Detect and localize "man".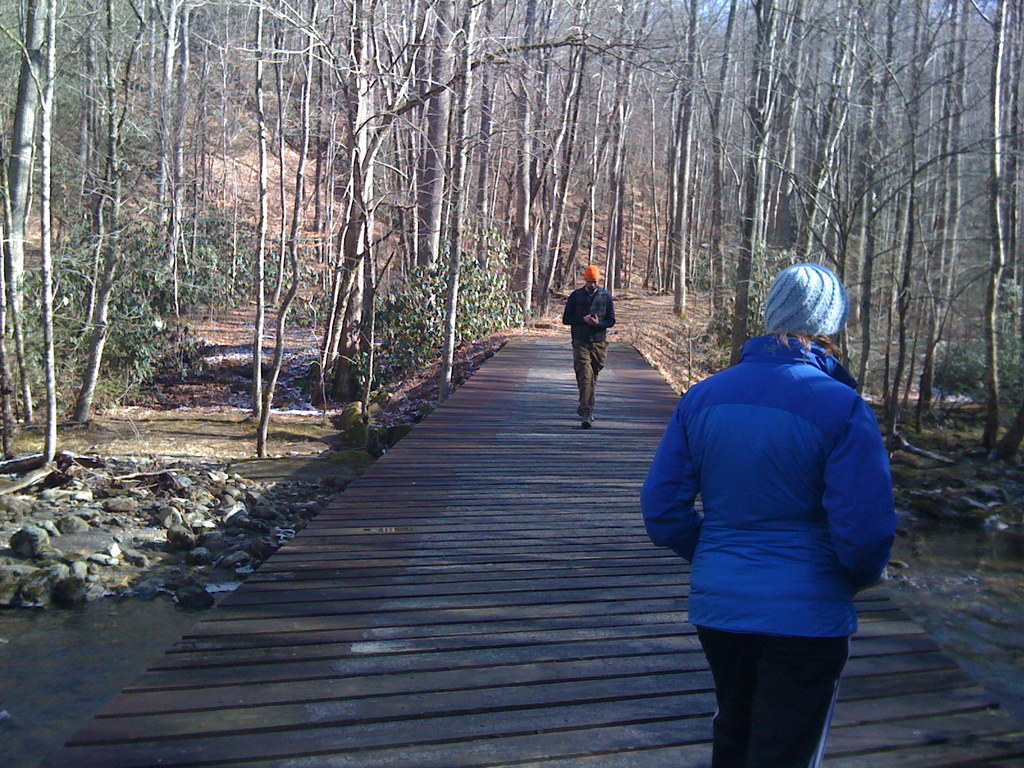
Localized at (559, 278, 627, 418).
